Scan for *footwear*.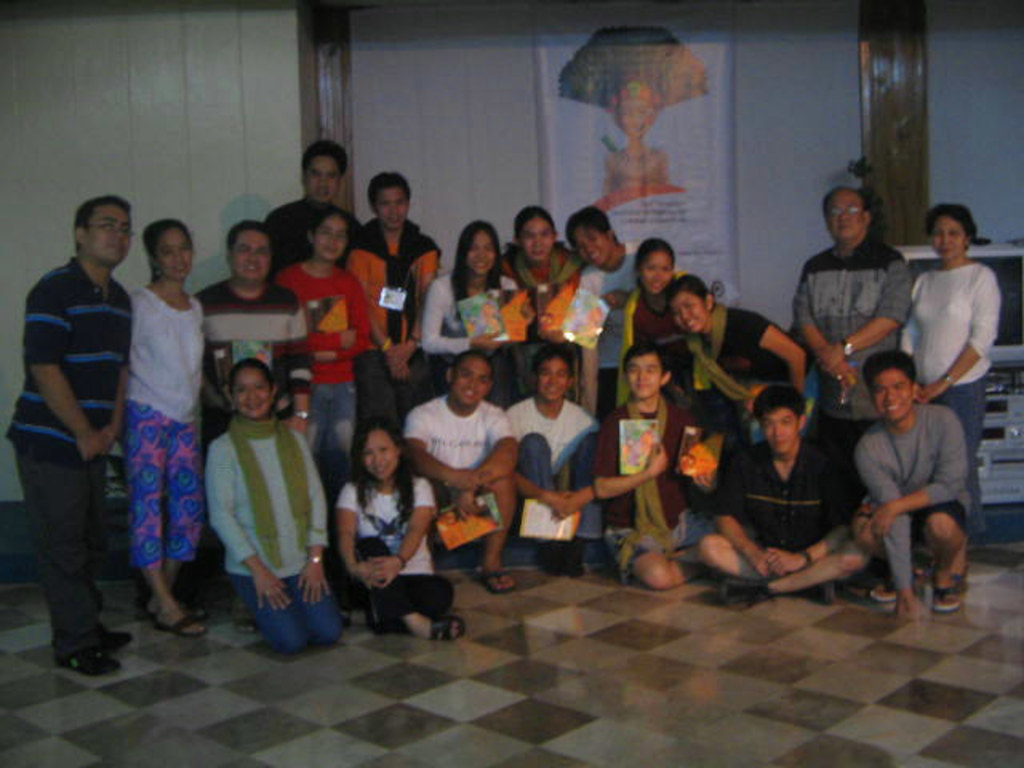
Scan result: box(155, 605, 206, 640).
